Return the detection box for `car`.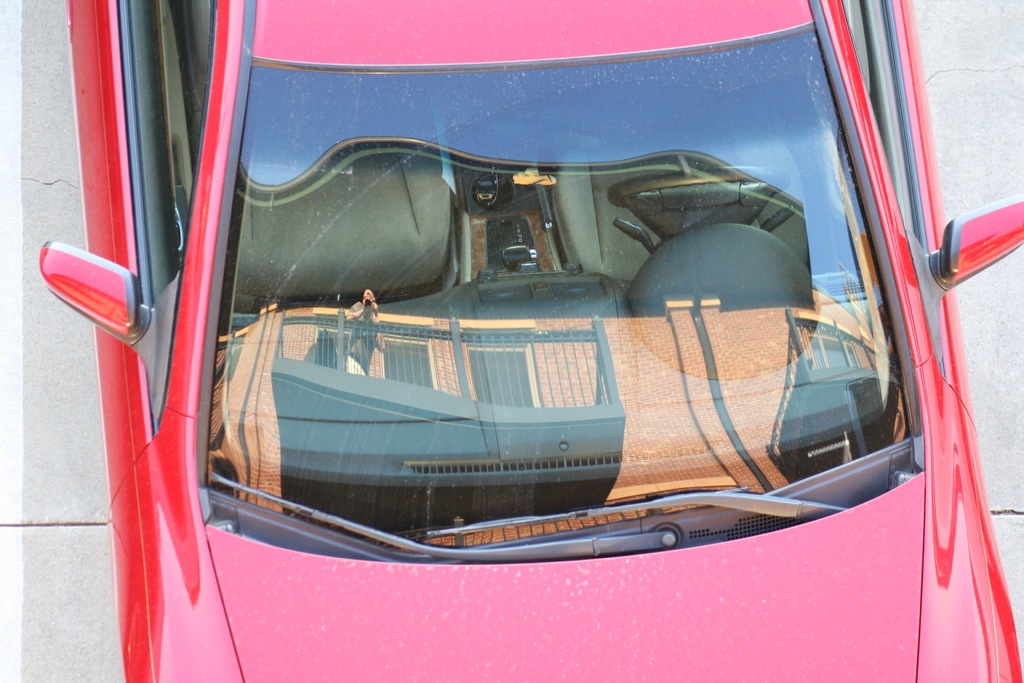
{"x1": 36, "y1": 0, "x2": 1023, "y2": 682}.
